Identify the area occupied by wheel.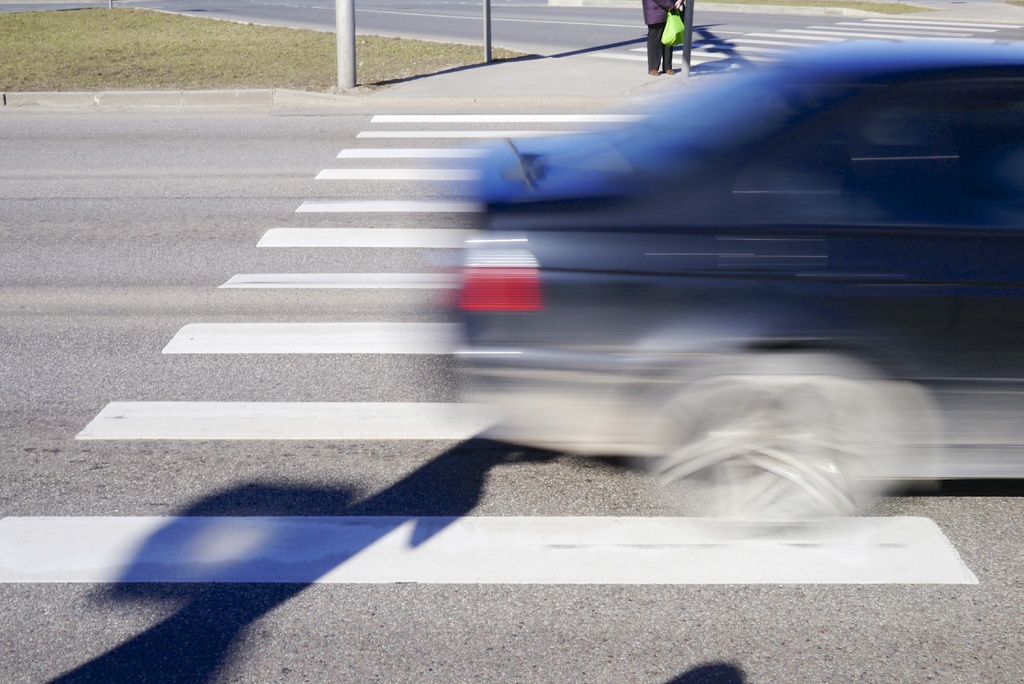
Area: 634:350:905:527.
